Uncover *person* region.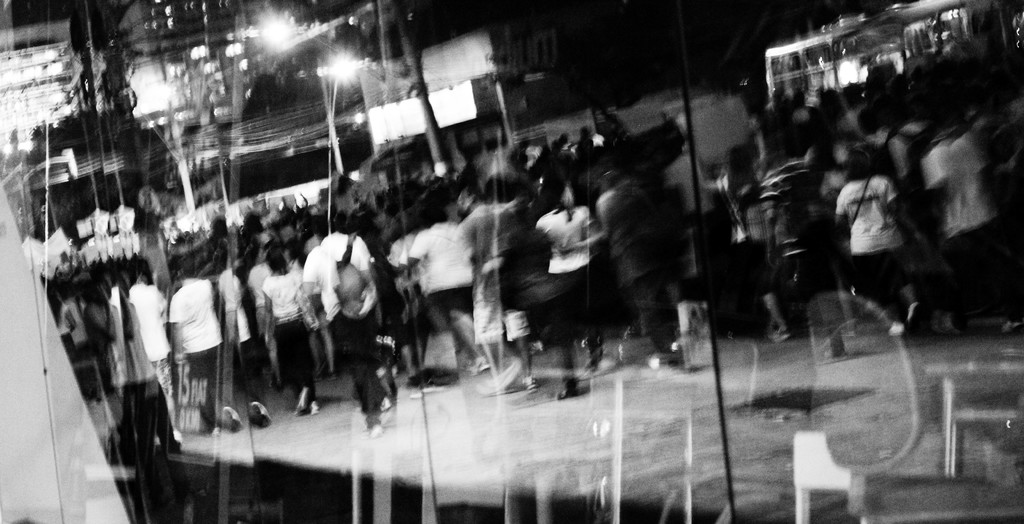
Uncovered: x1=301, y1=216, x2=373, y2=433.
